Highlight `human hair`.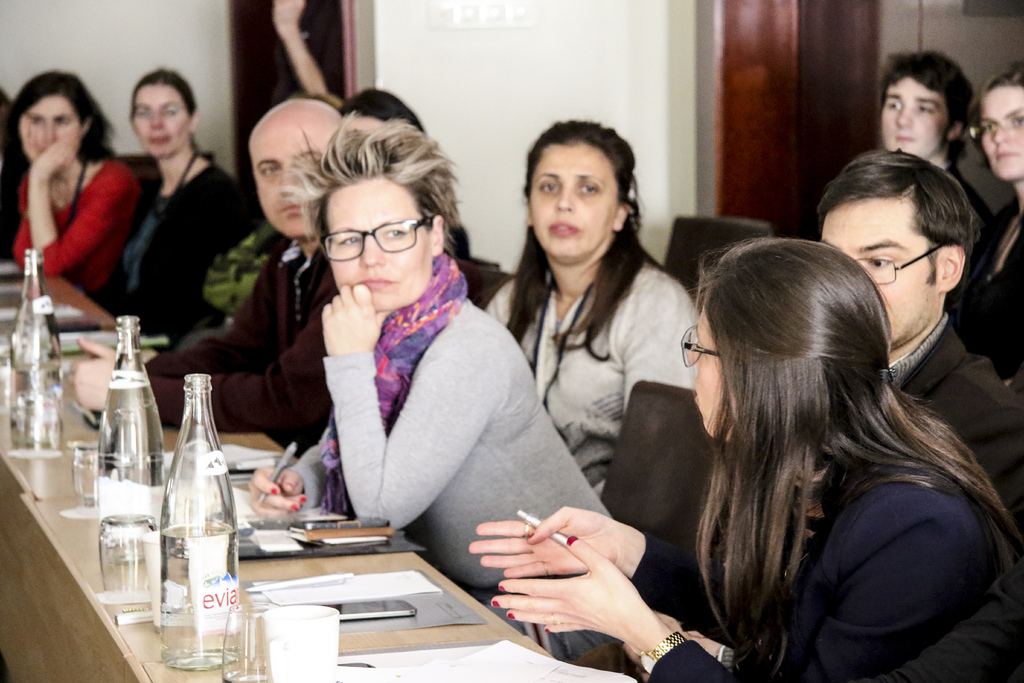
Highlighted region: {"x1": 339, "y1": 86, "x2": 438, "y2": 150}.
